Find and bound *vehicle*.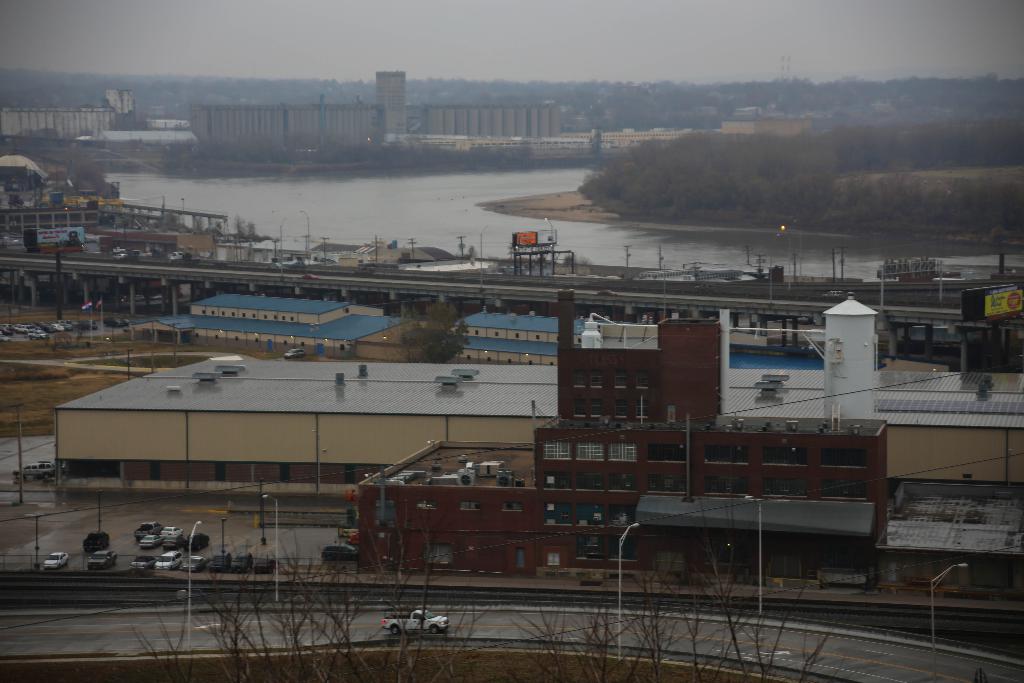
Bound: <region>381, 609, 452, 638</region>.
